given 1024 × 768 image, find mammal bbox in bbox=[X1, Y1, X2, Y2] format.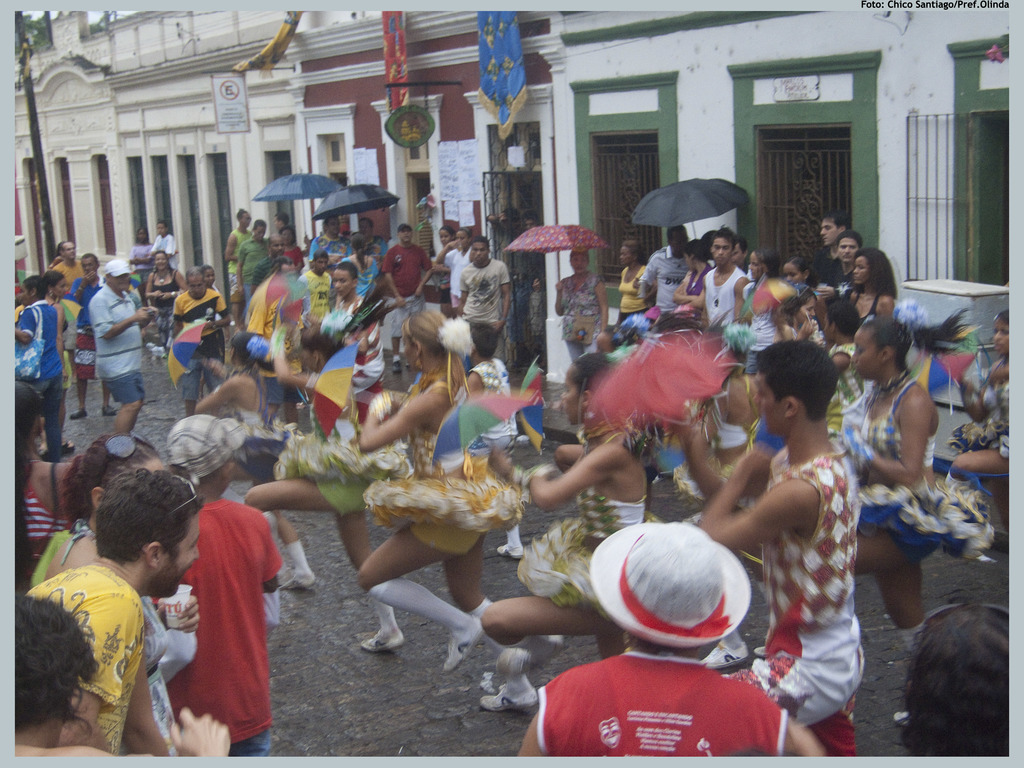
bbox=[254, 234, 288, 297].
